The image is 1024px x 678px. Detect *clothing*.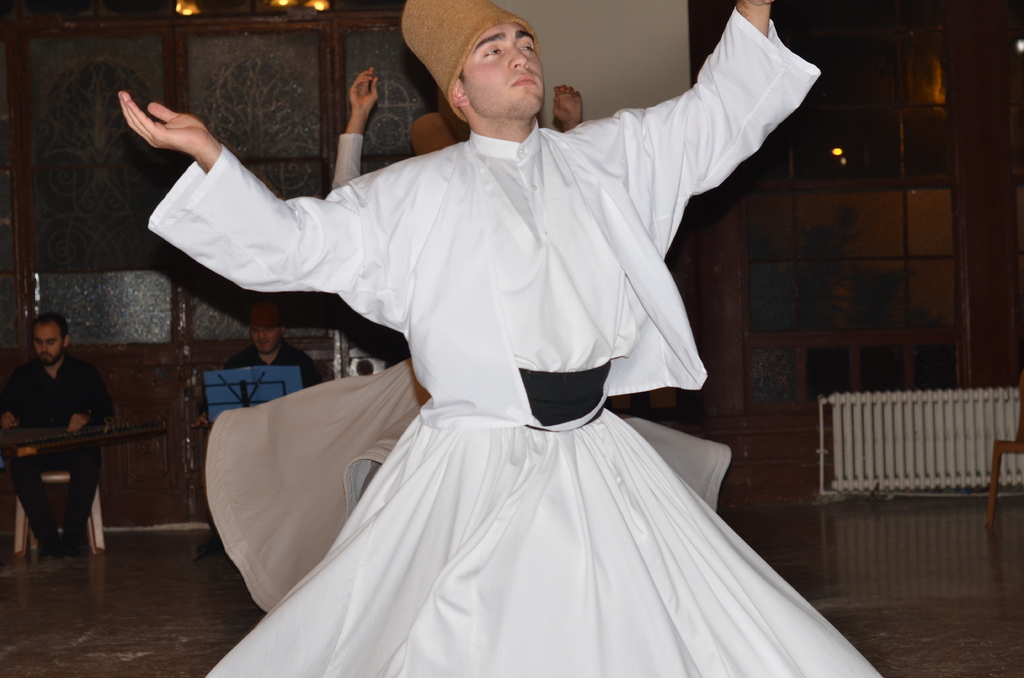
Detection: [221,339,328,401].
